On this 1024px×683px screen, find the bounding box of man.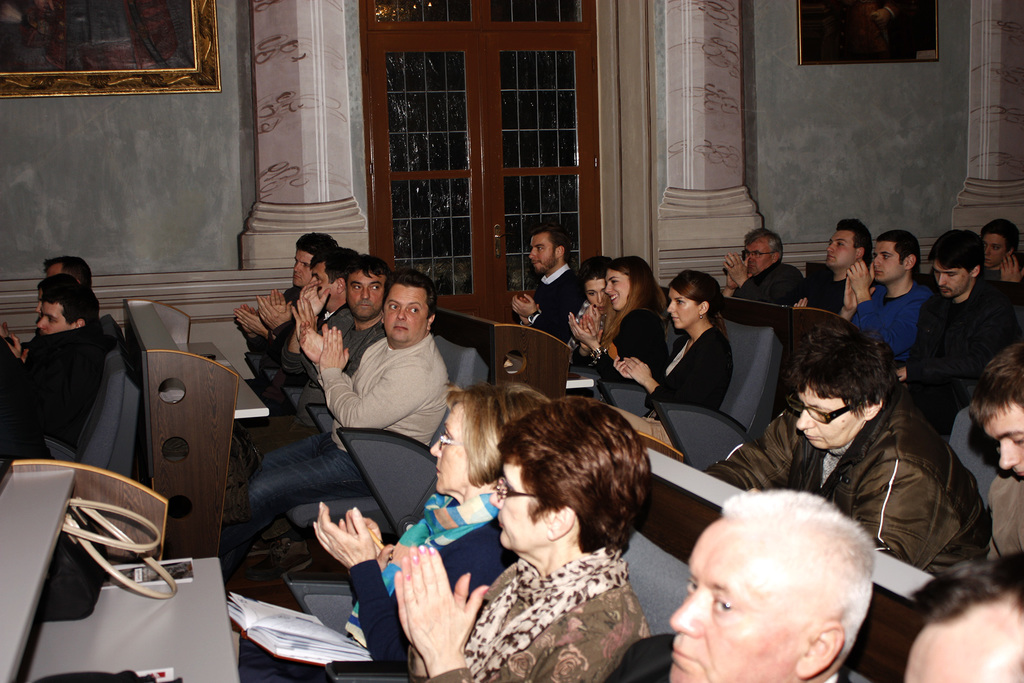
Bounding box: <box>600,488,877,682</box>.
